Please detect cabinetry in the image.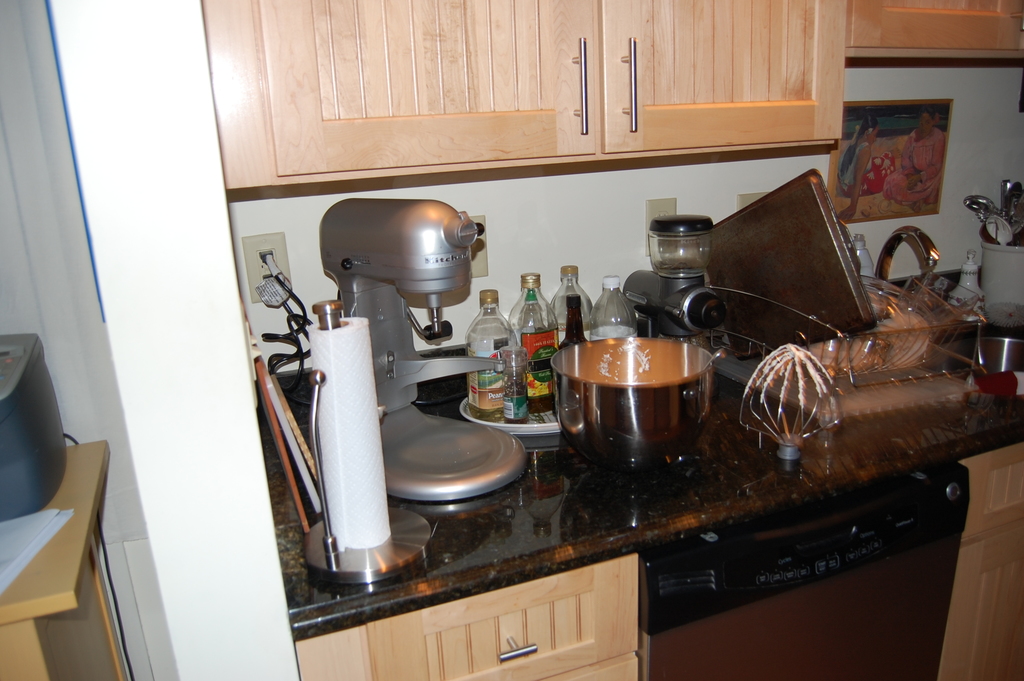
291:548:644:680.
